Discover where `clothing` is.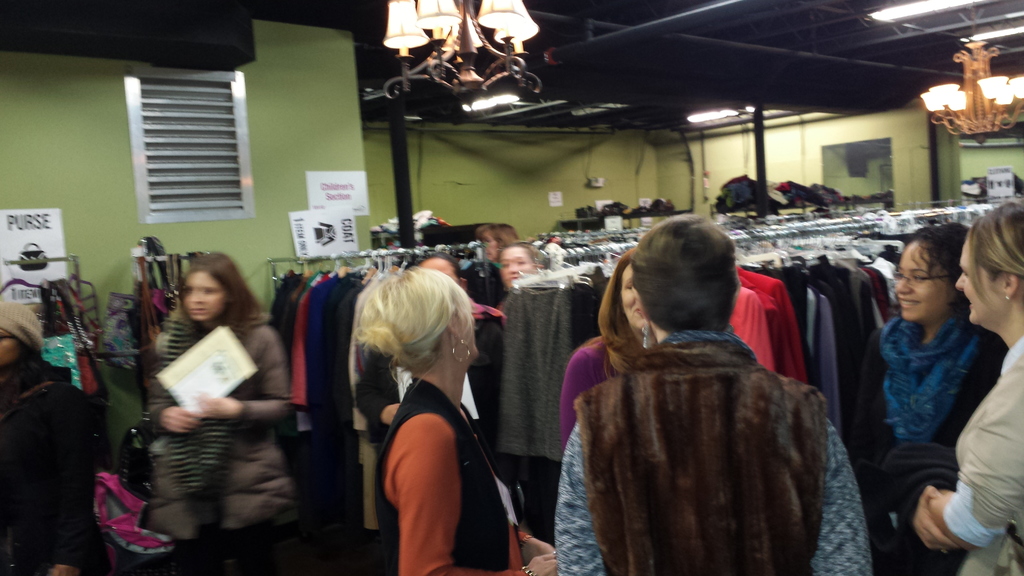
Discovered at box=[860, 241, 901, 337].
